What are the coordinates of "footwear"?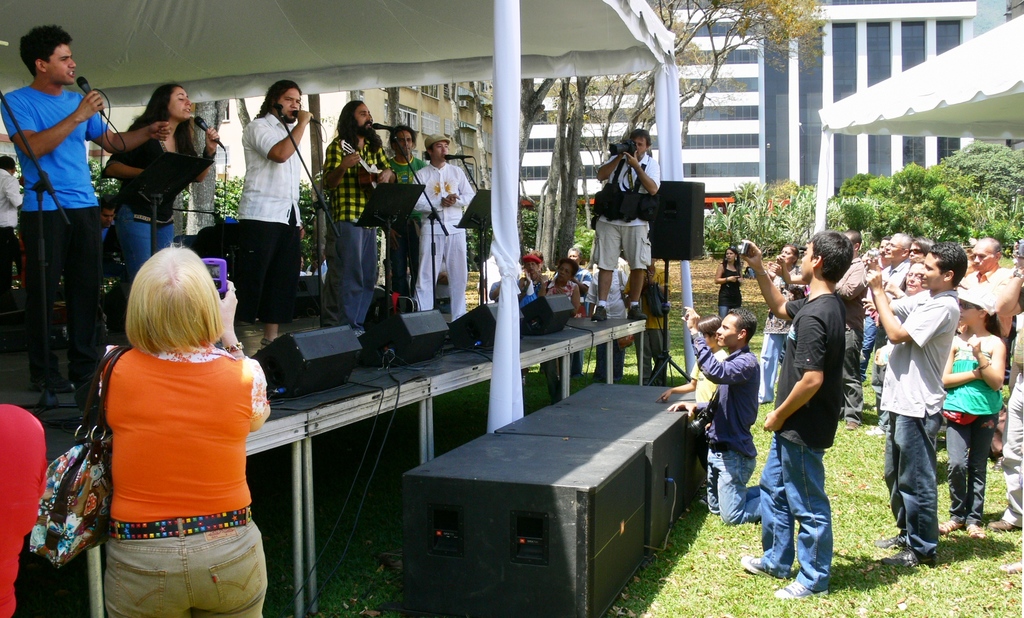
box=[590, 303, 612, 320].
